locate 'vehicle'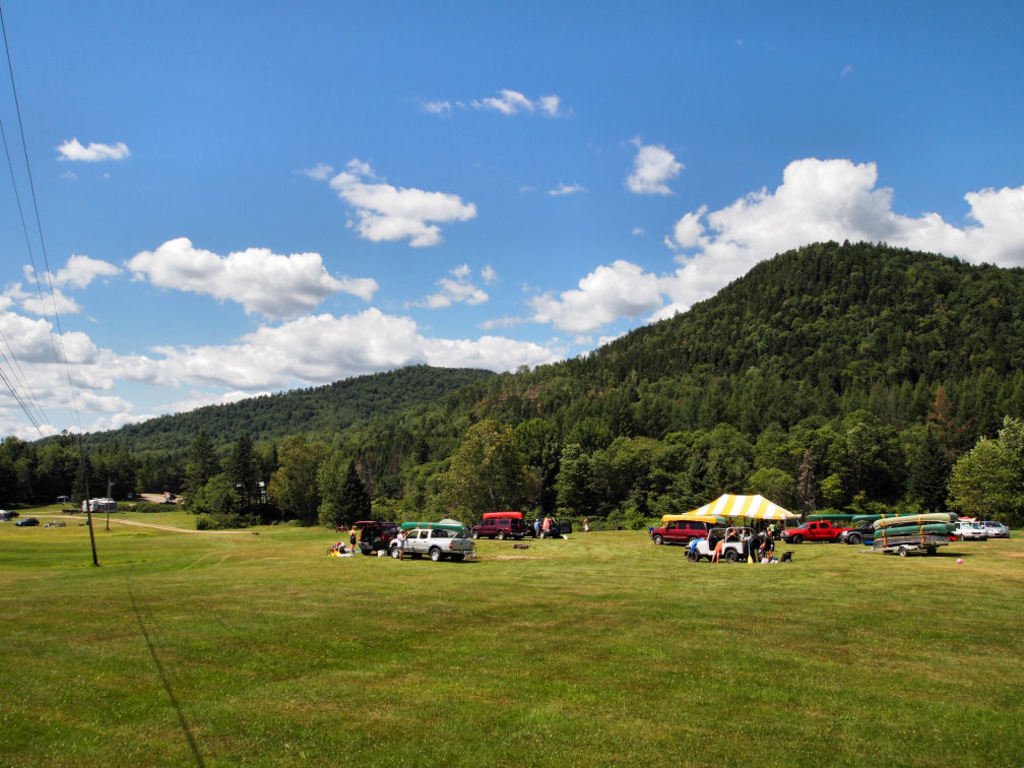
[left=688, top=523, right=753, bottom=558]
